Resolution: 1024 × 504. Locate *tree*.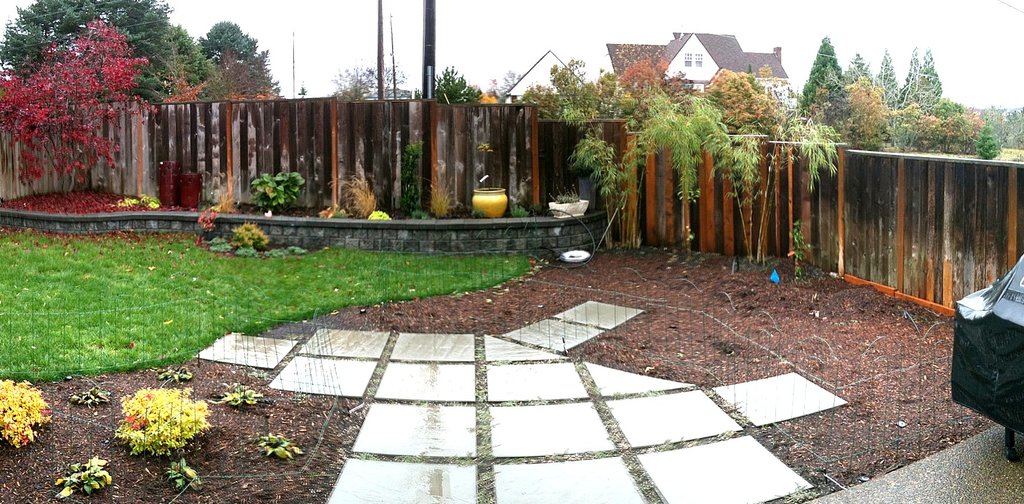
[788, 31, 851, 127].
